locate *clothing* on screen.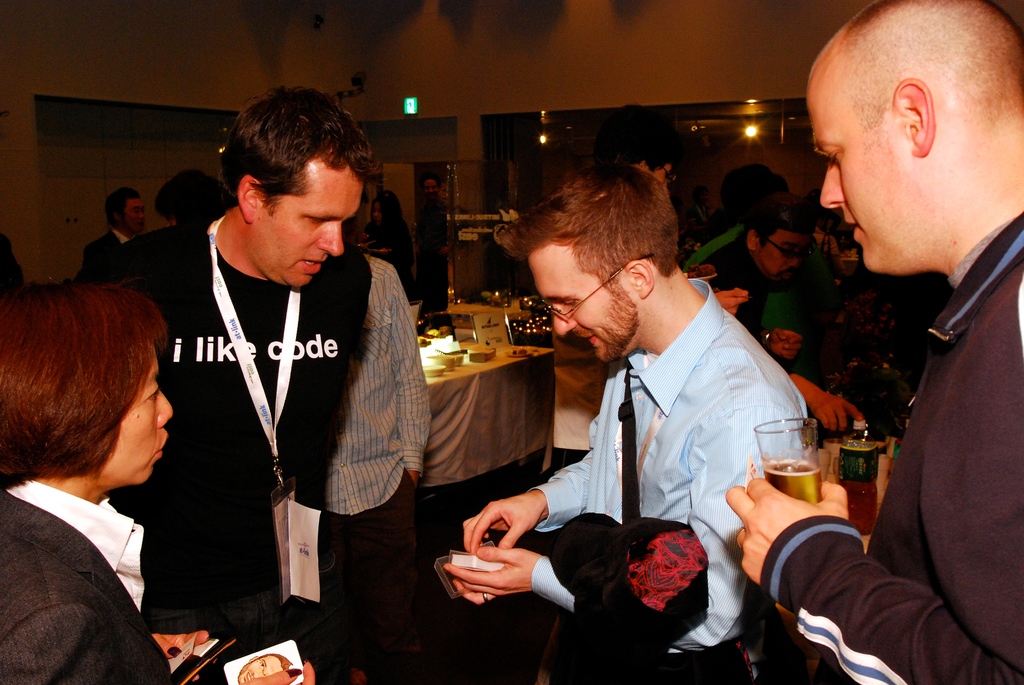
On screen at bbox(0, 479, 176, 684).
